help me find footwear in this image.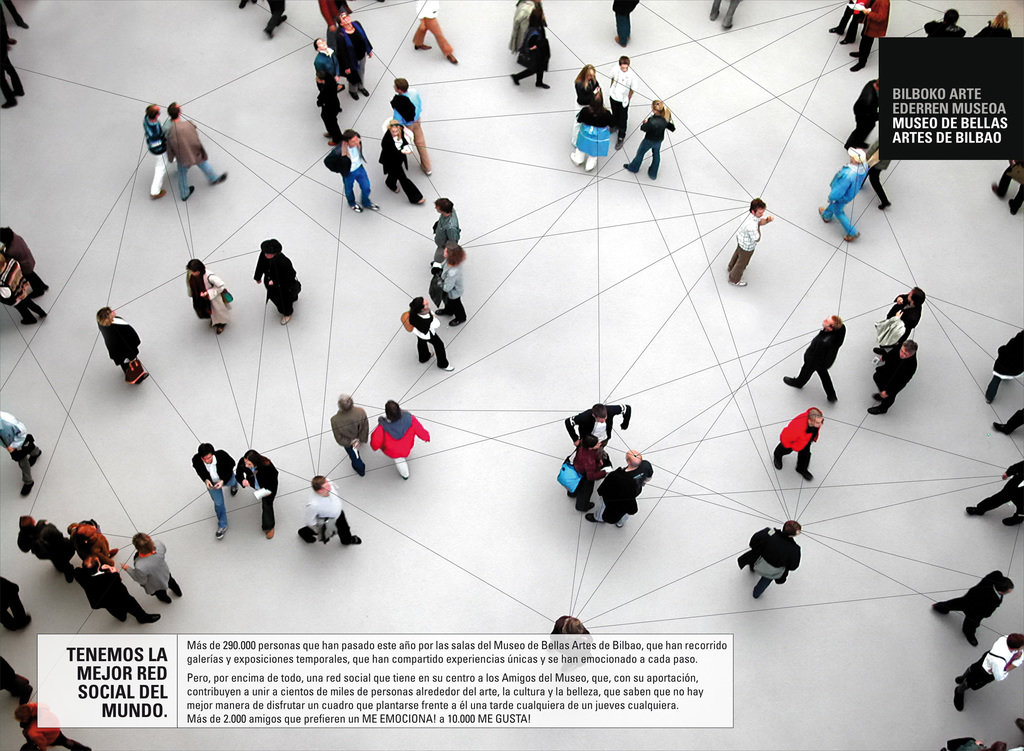
Found it: bbox=(449, 318, 467, 327).
